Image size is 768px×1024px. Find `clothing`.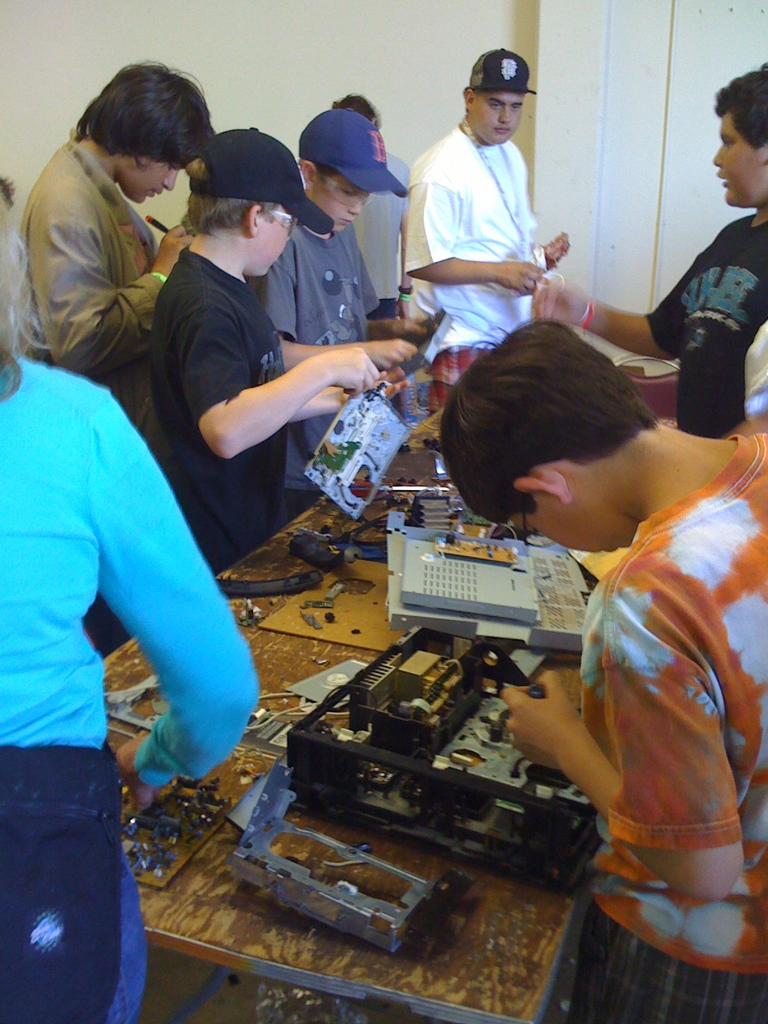
l=233, t=199, r=381, b=491.
